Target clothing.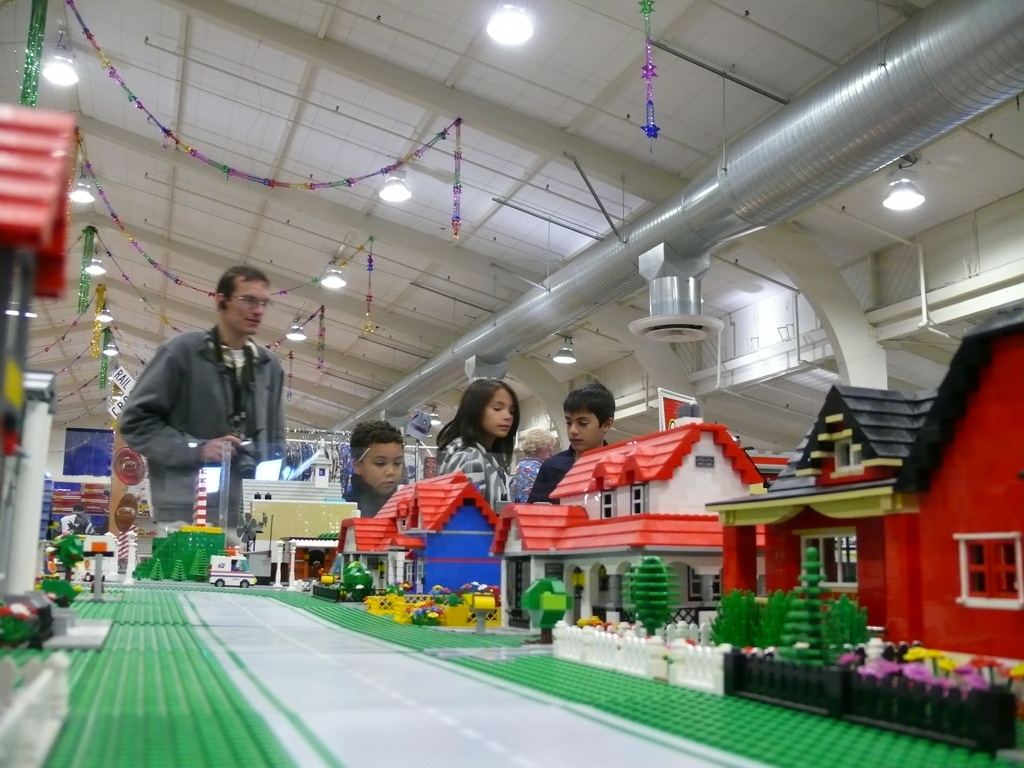
Target region: <bbox>338, 471, 391, 520</bbox>.
